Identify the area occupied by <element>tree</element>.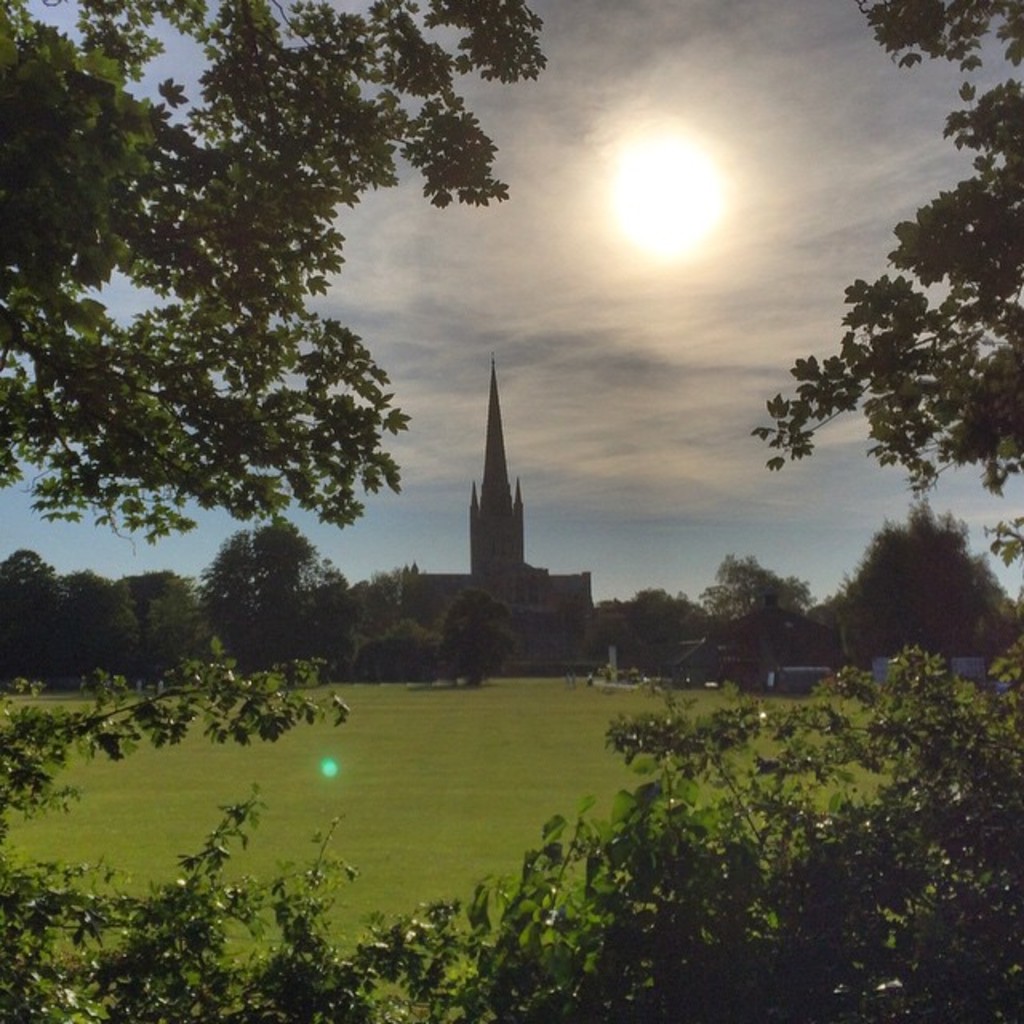
Area: pyautogui.locateOnScreen(0, 542, 69, 691).
